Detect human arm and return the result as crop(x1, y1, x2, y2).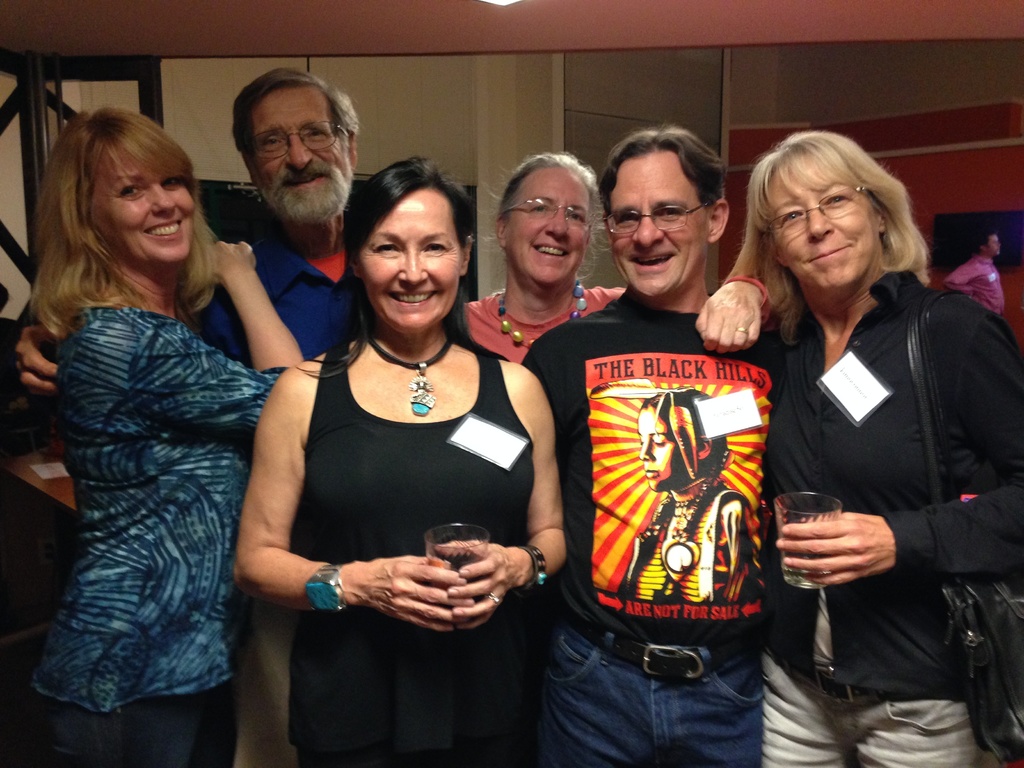
crop(232, 370, 473, 630).
